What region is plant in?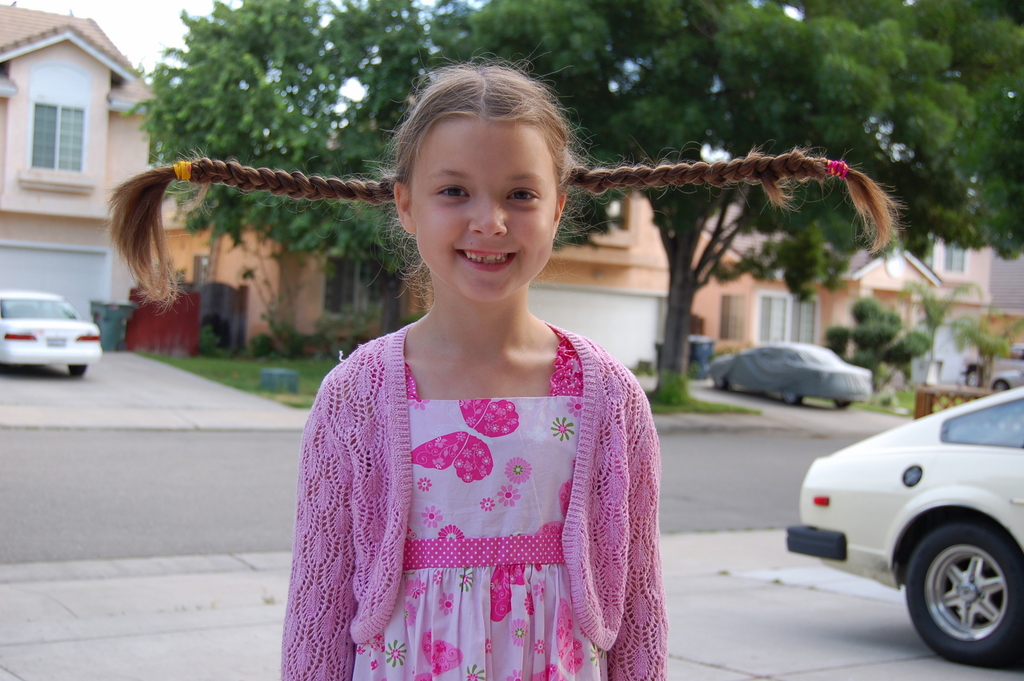
l=317, t=301, r=375, b=365.
